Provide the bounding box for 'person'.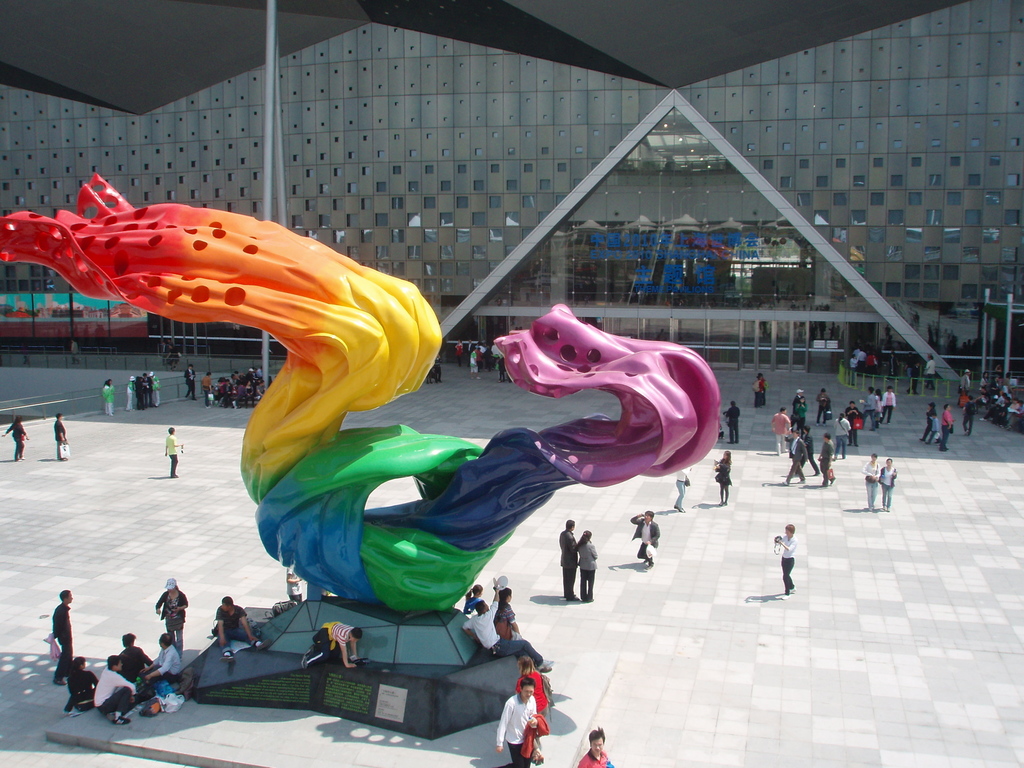
<box>164,427,181,477</box>.
